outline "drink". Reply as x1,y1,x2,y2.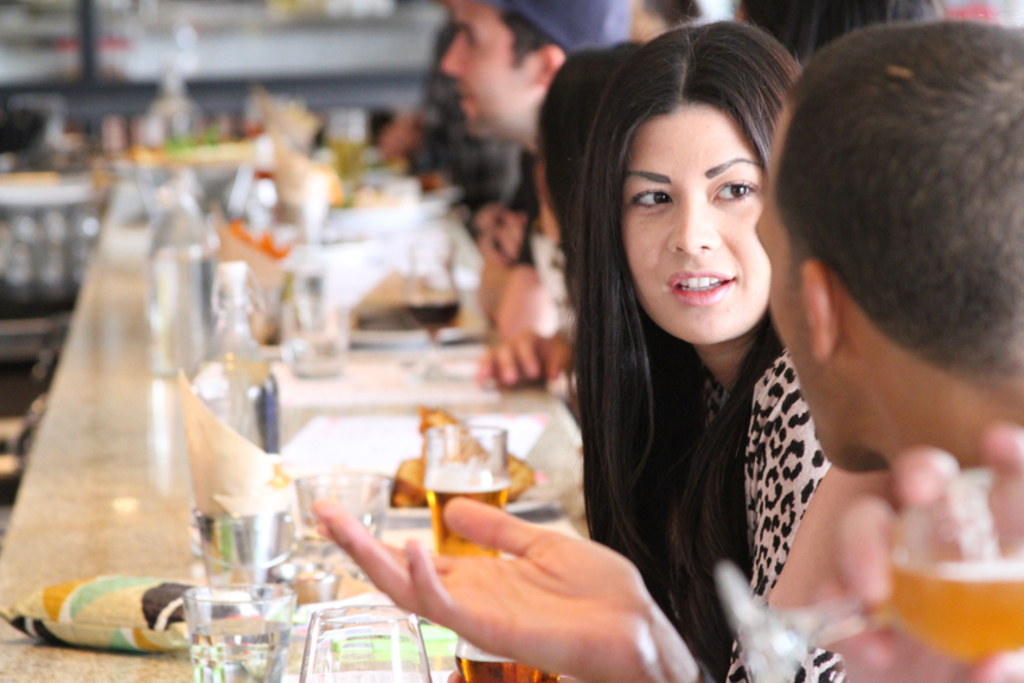
332,146,370,185.
